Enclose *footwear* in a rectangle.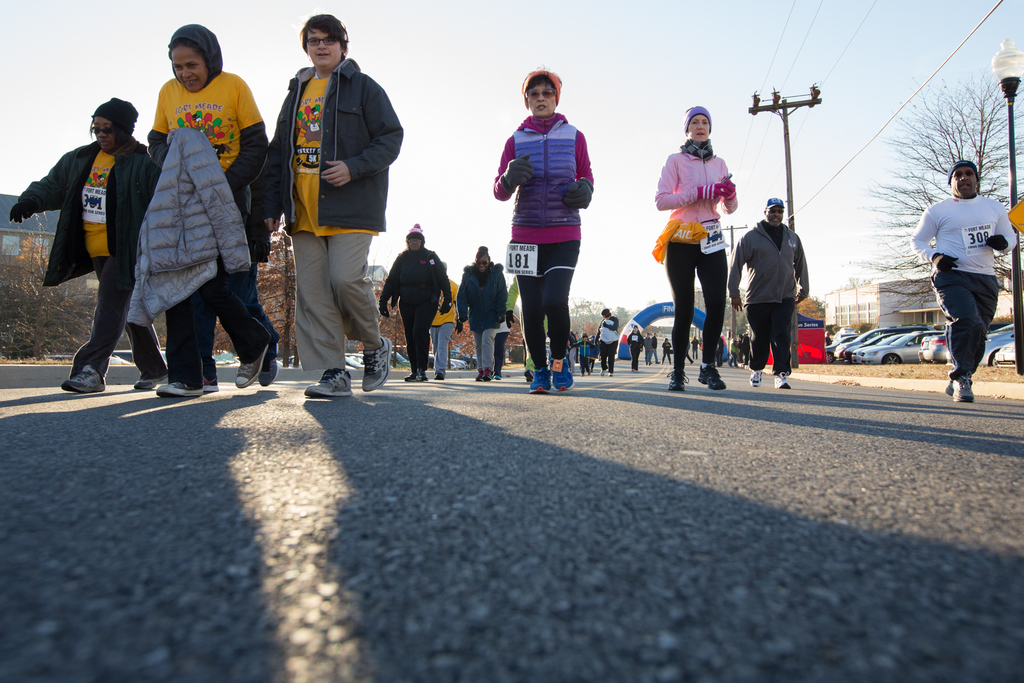
<bbox>419, 370, 426, 383</bbox>.
